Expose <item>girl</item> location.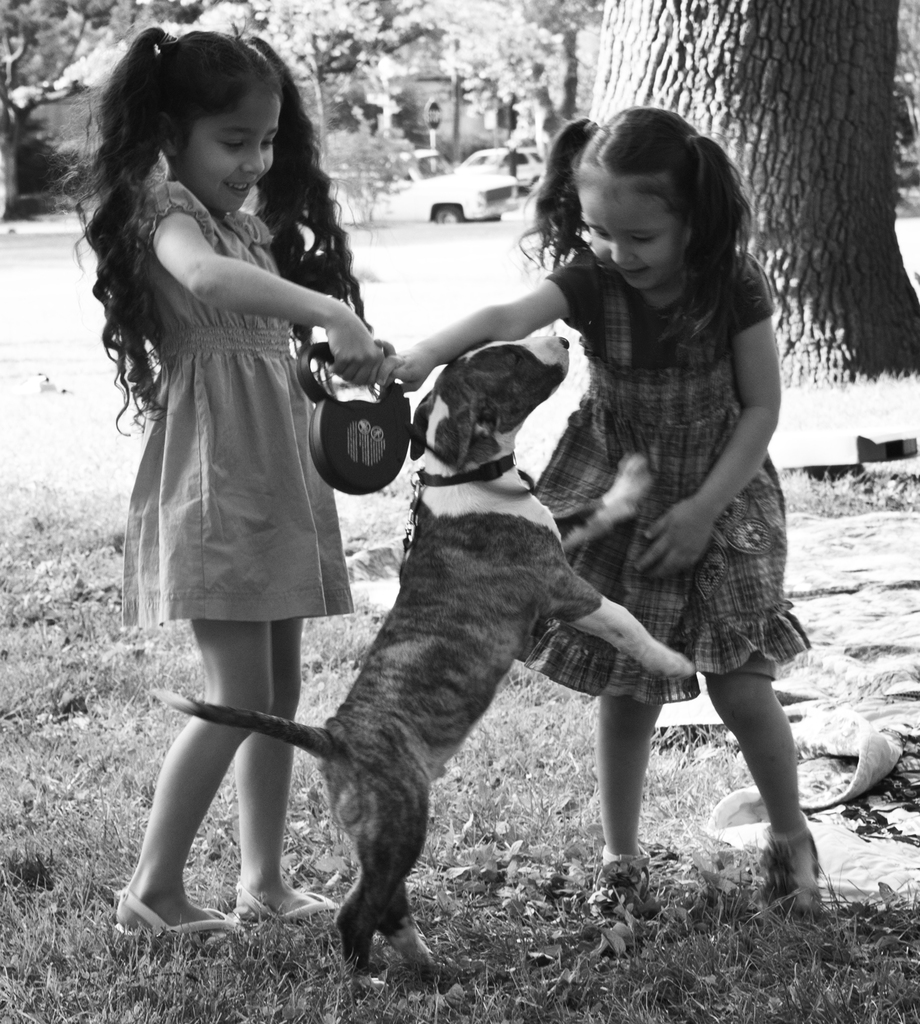
Exposed at select_region(375, 104, 822, 913).
